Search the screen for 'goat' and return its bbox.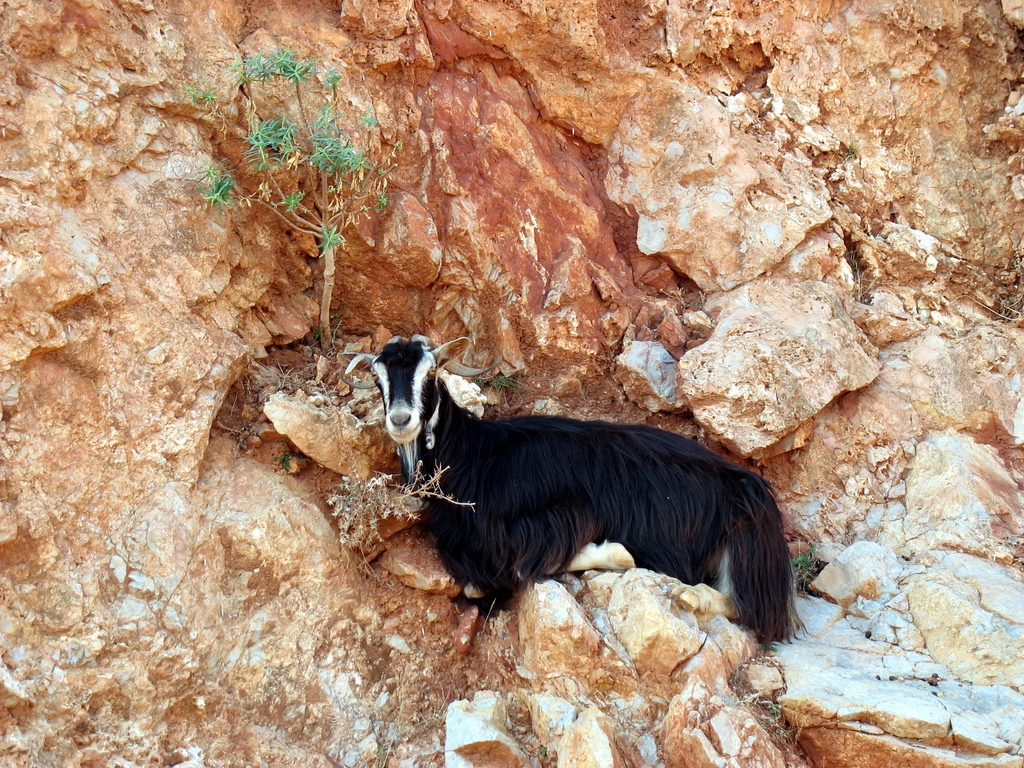
Found: left=341, top=327, right=799, bottom=646.
